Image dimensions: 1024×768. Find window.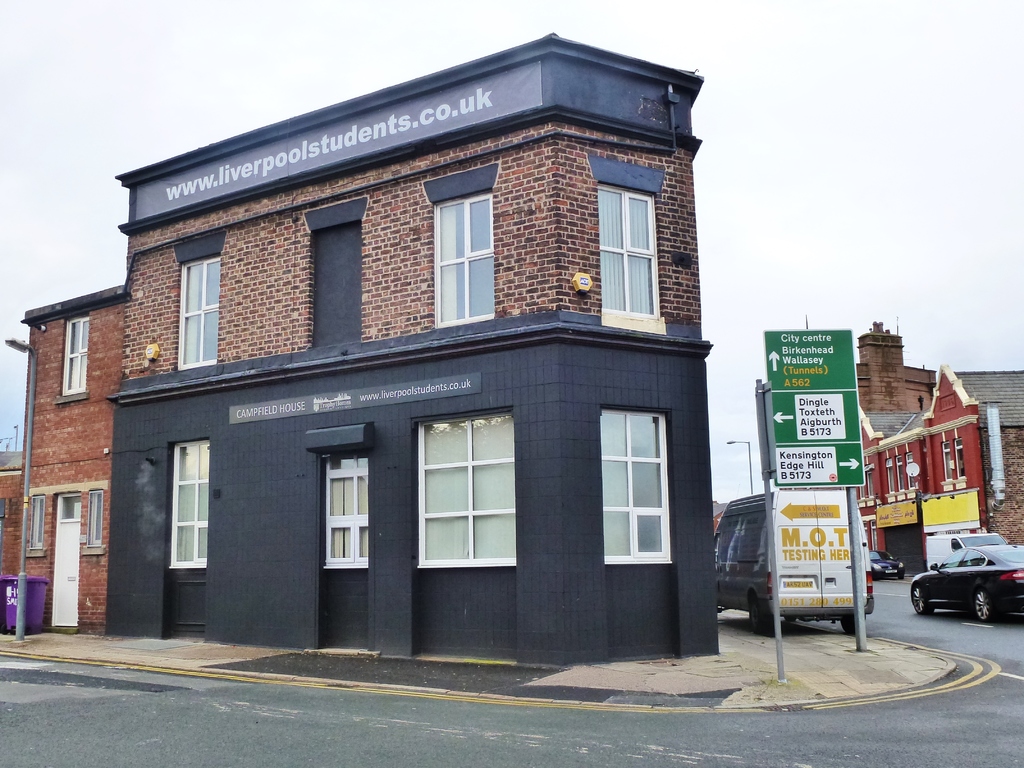
<region>324, 449, 367, 568</region>.
